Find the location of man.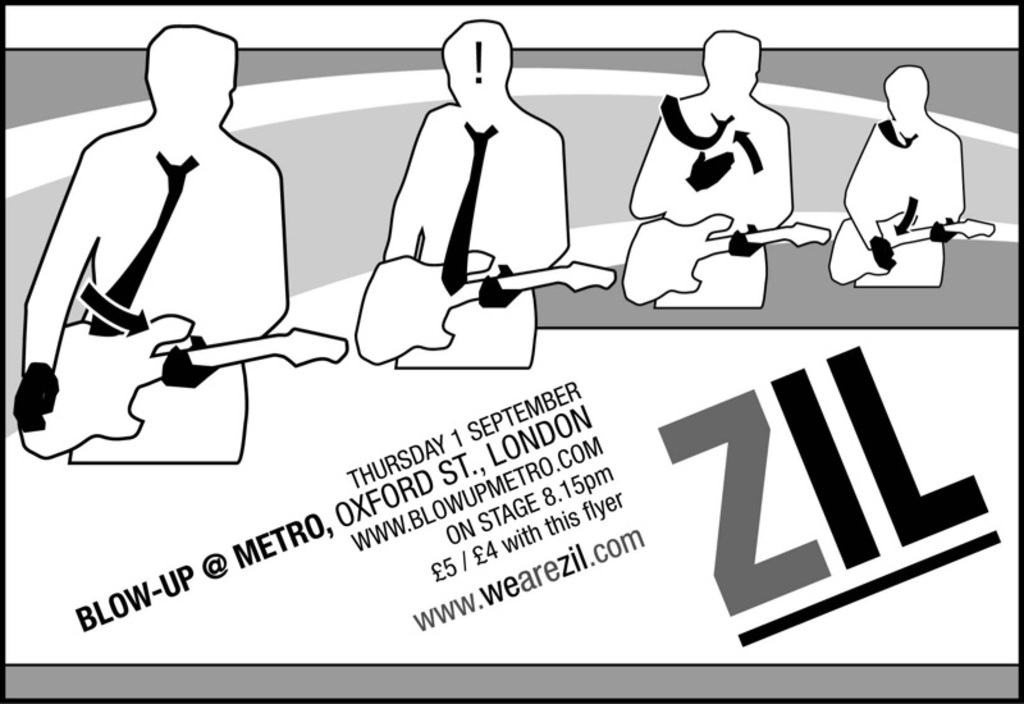
Location: detection(24, 26, 314, 484).
